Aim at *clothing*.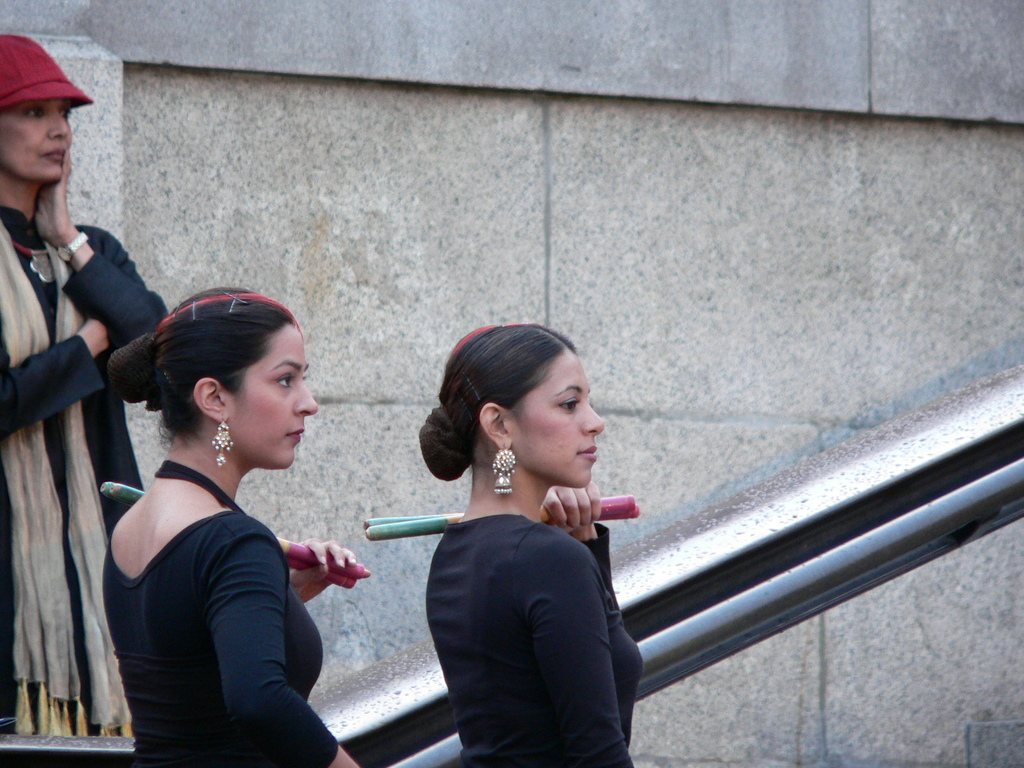
Aimed at (left=0, top=198, right=170, bottom=737).
